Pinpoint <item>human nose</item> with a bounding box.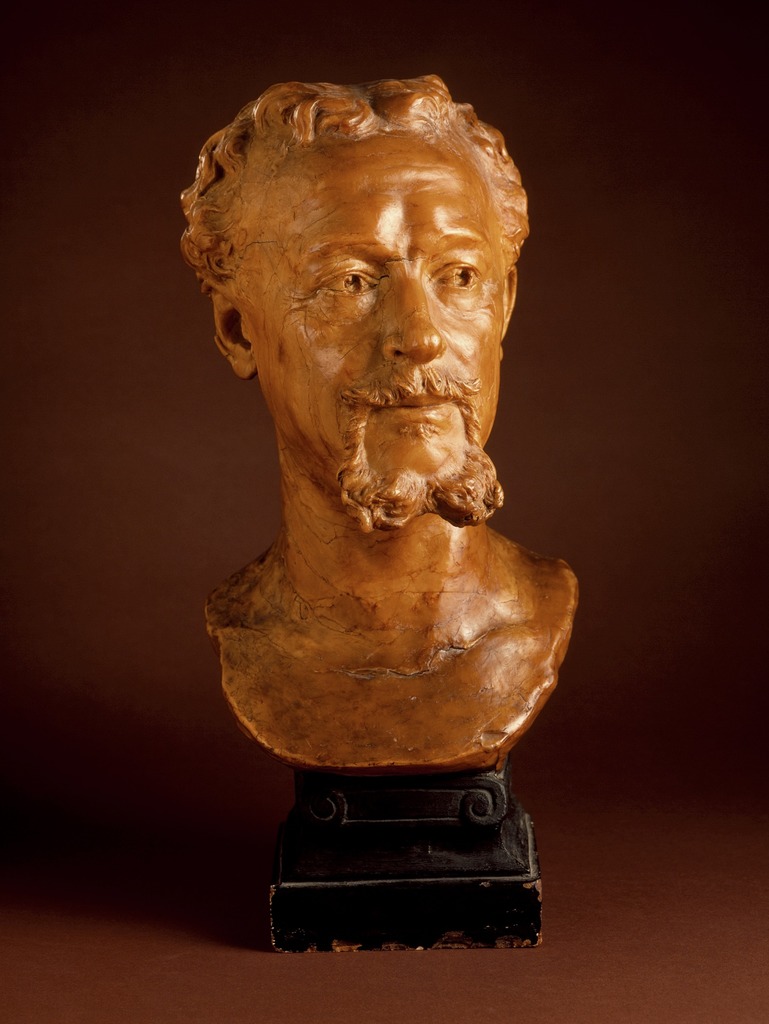
386 255 447 367.
